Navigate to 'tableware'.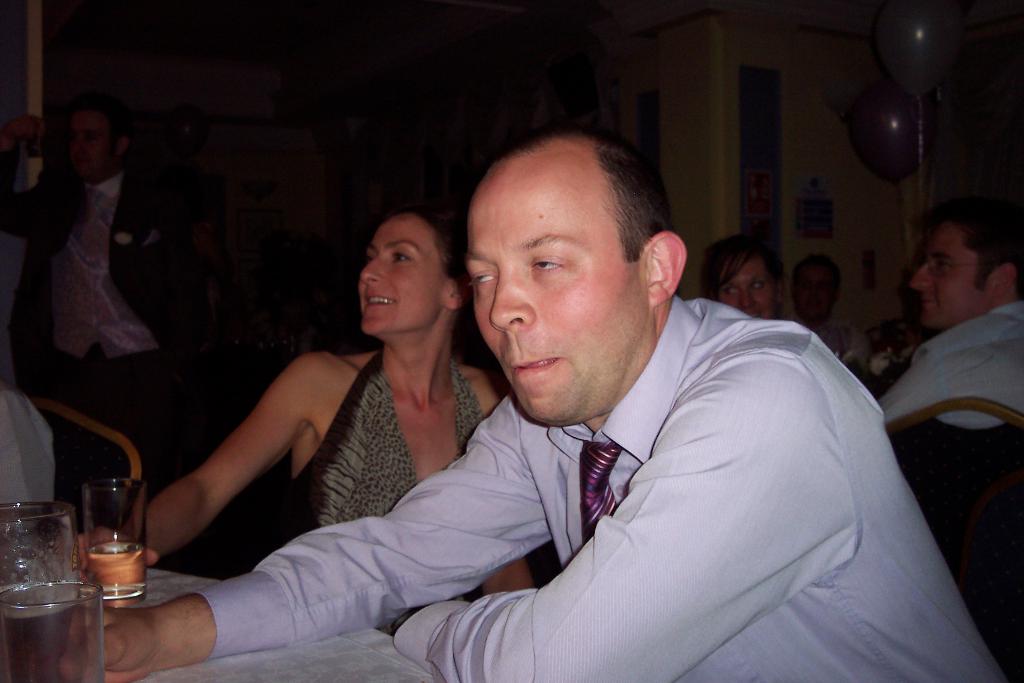
Navigation target: {"x1": 2, "y1": 503, "x2": 96, "y2": 673}.
